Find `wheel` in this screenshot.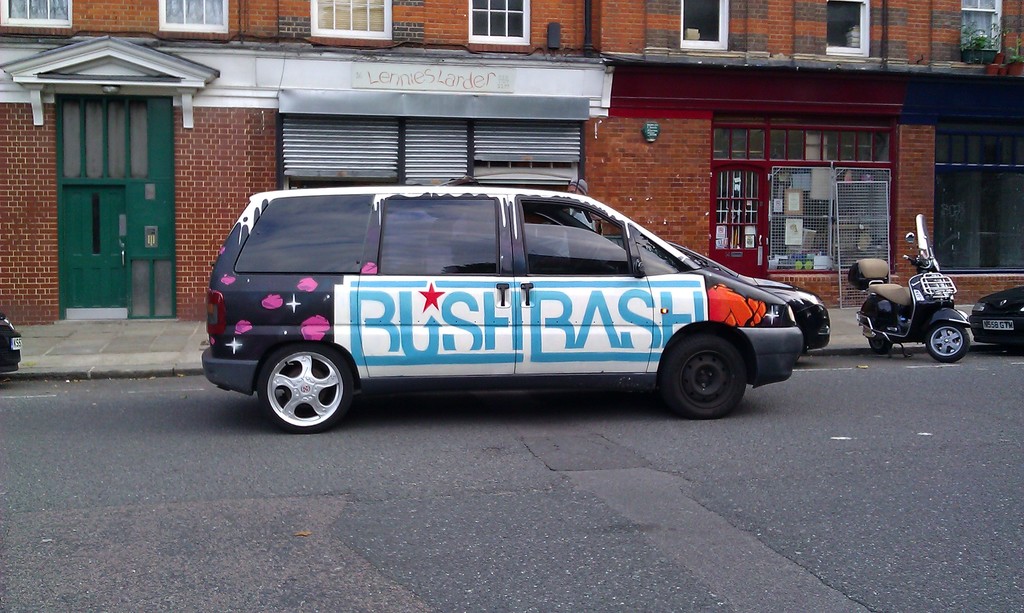
The bounding box for `wheel` is [929,322,972,361].
